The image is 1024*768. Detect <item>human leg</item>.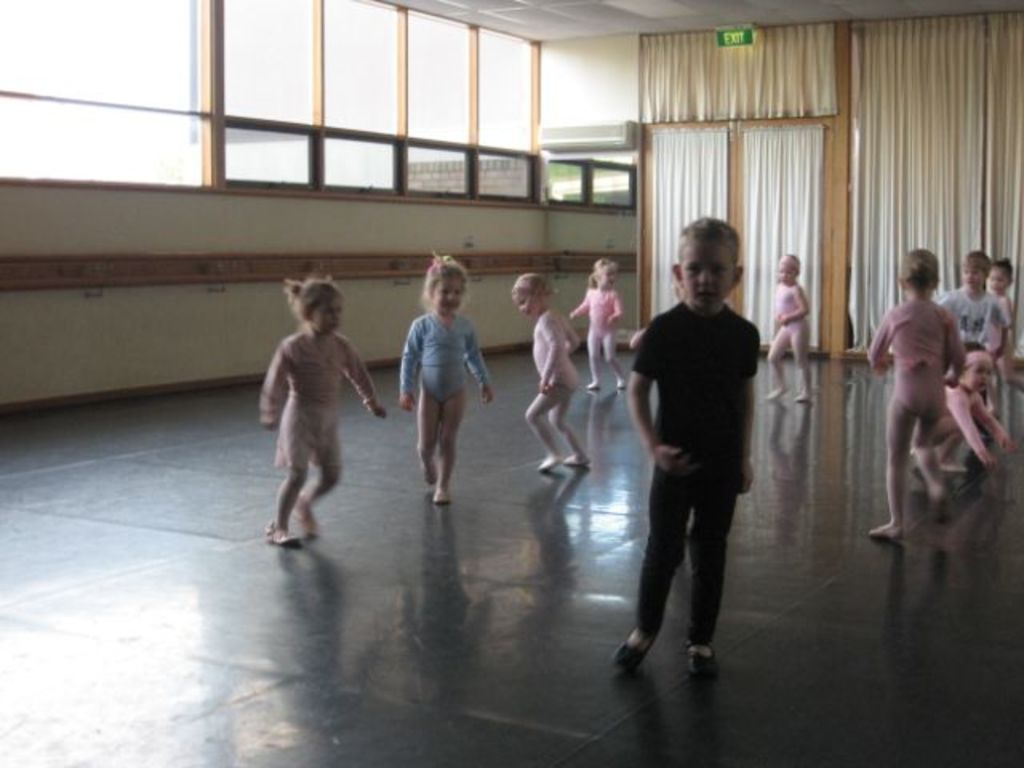
Detection: select_region(294, 398, 344, 531).
